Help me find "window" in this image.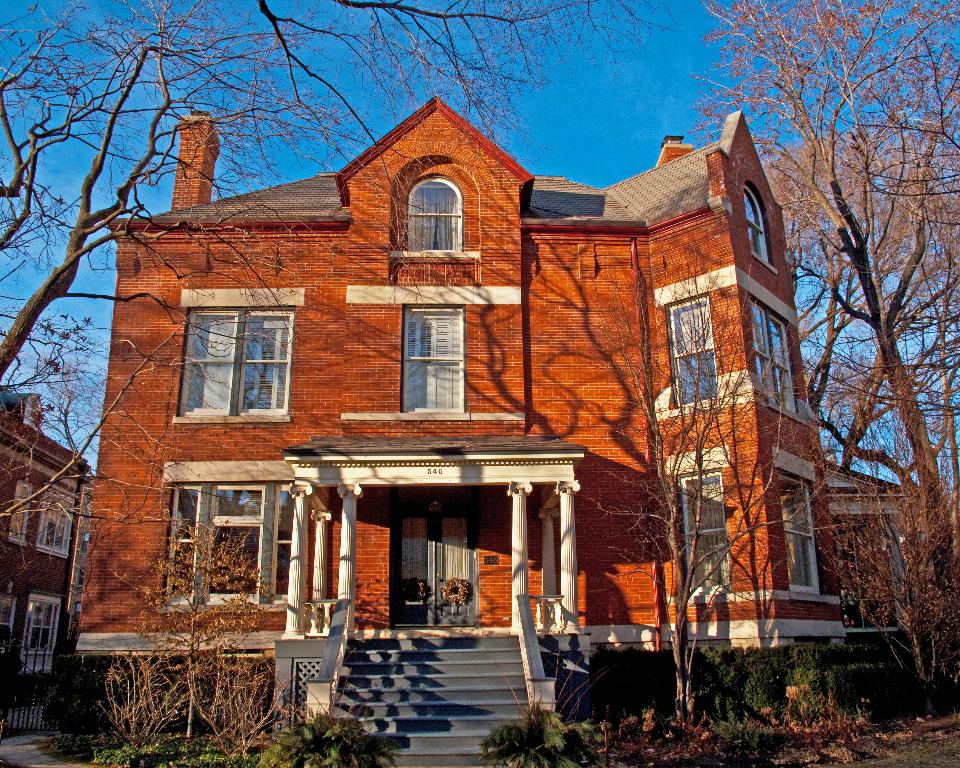
Found it: box(139, 285, 304, 420).
